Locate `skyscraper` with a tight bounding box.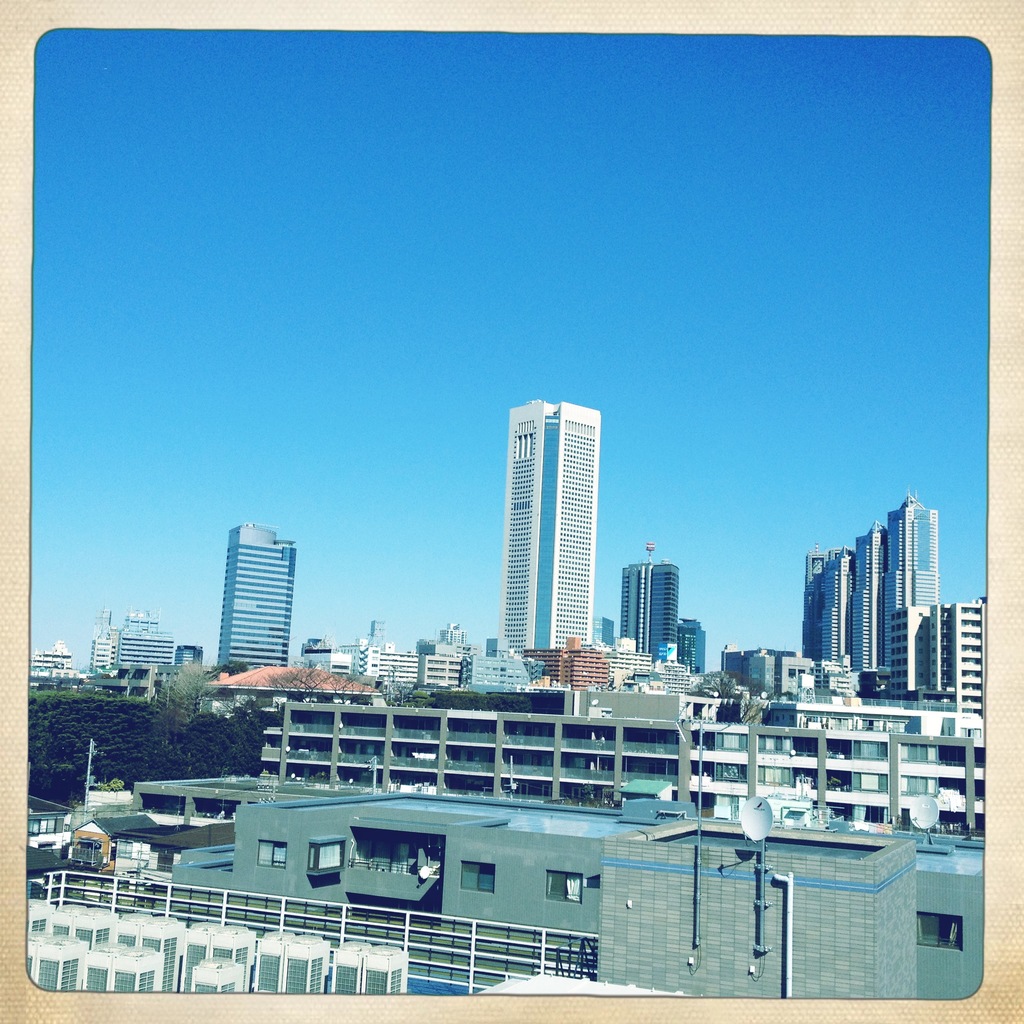
bbox=[362, 657, 468, 685].
